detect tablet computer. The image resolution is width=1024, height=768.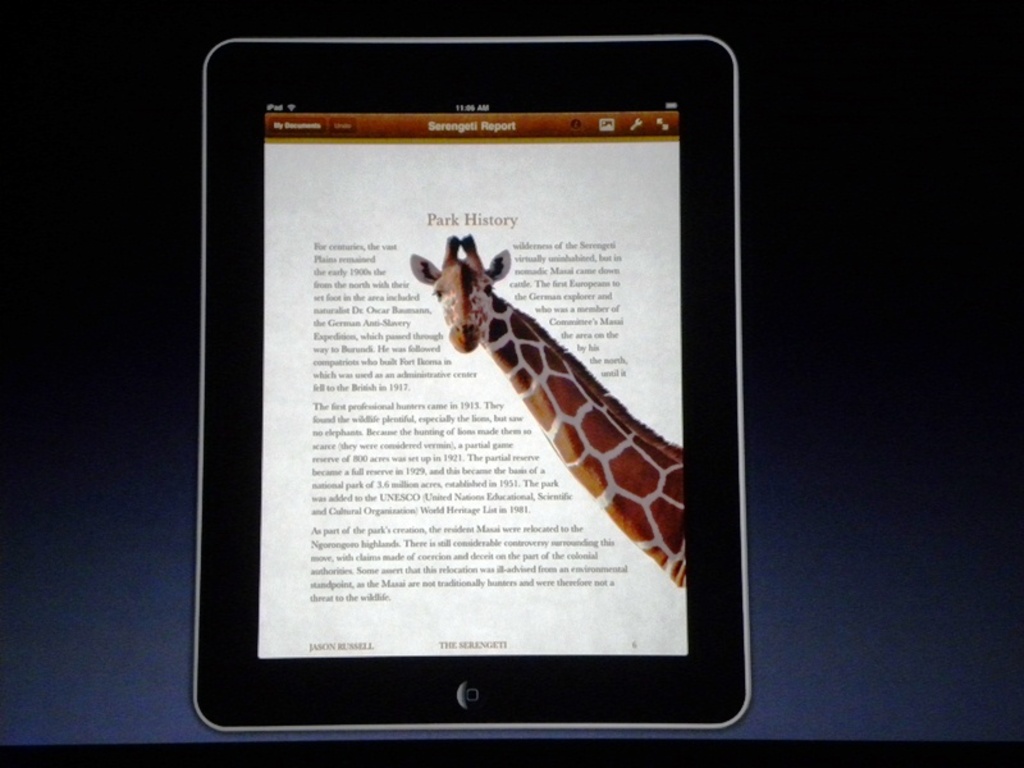
(192, 37, 751, 732).
